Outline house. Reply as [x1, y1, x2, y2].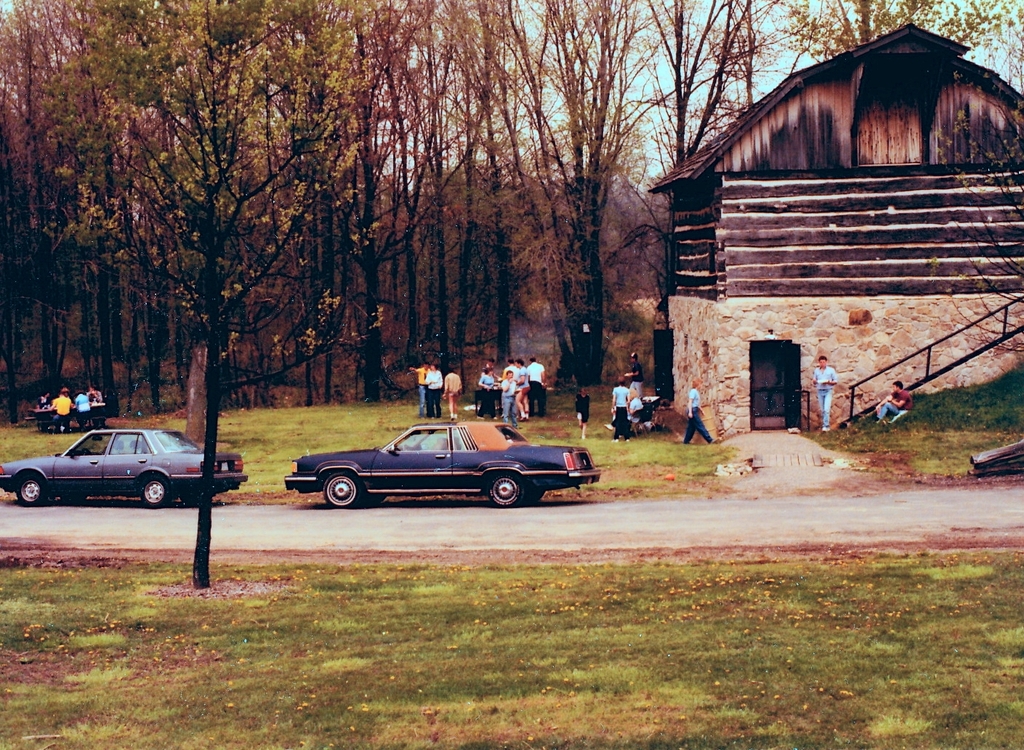
[645, 17, 1023, 444].
